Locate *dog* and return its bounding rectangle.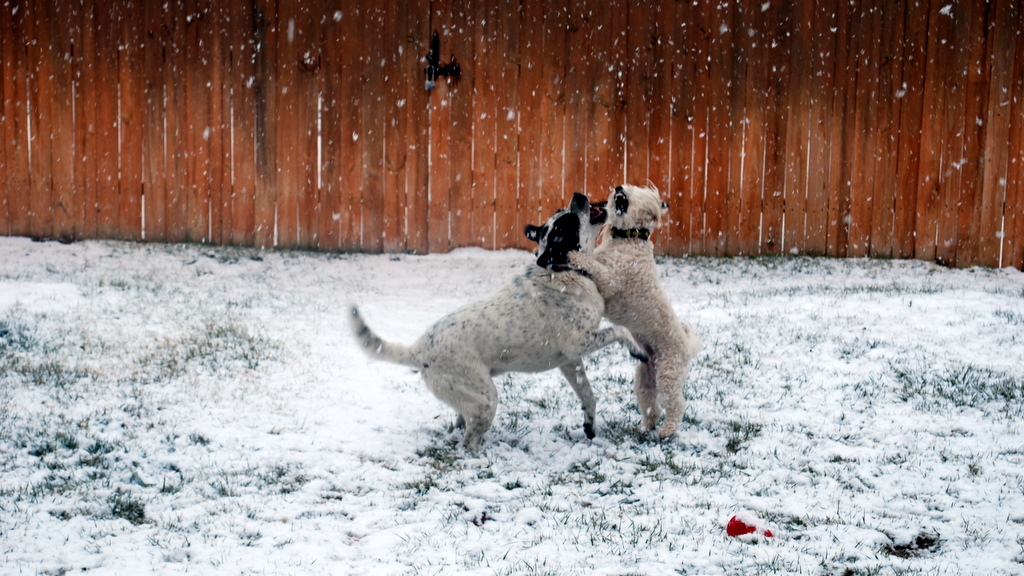
detection(556, 180, 695, 444).
